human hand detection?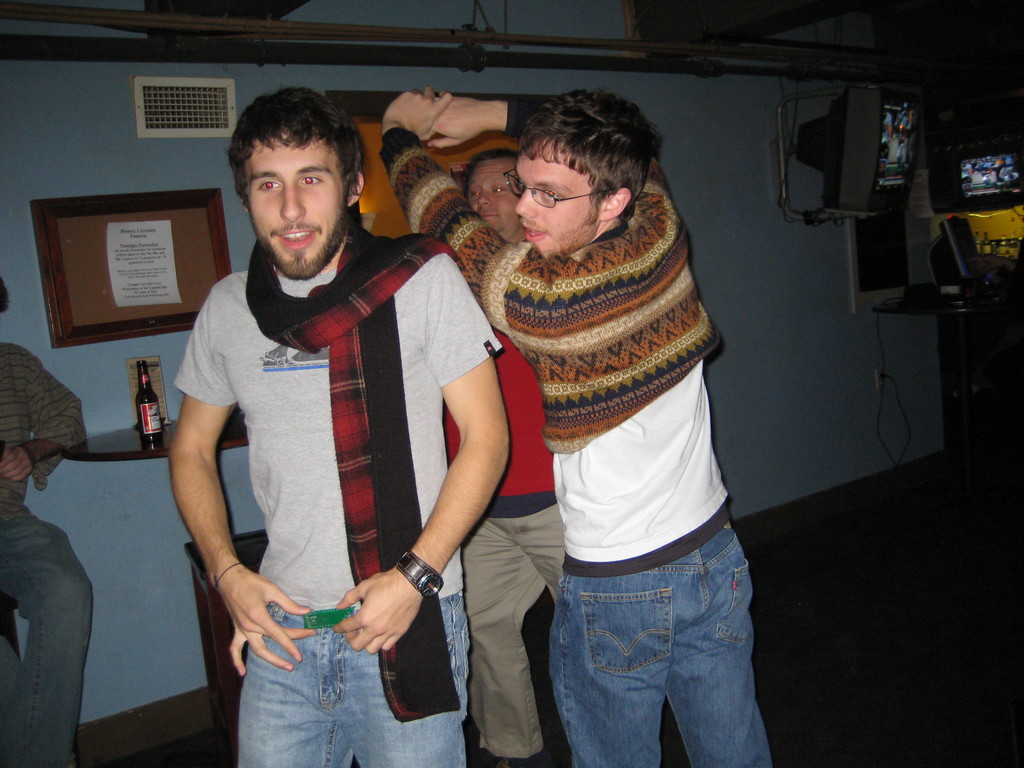
(left=380, top=93, right=452, bottom=145)
